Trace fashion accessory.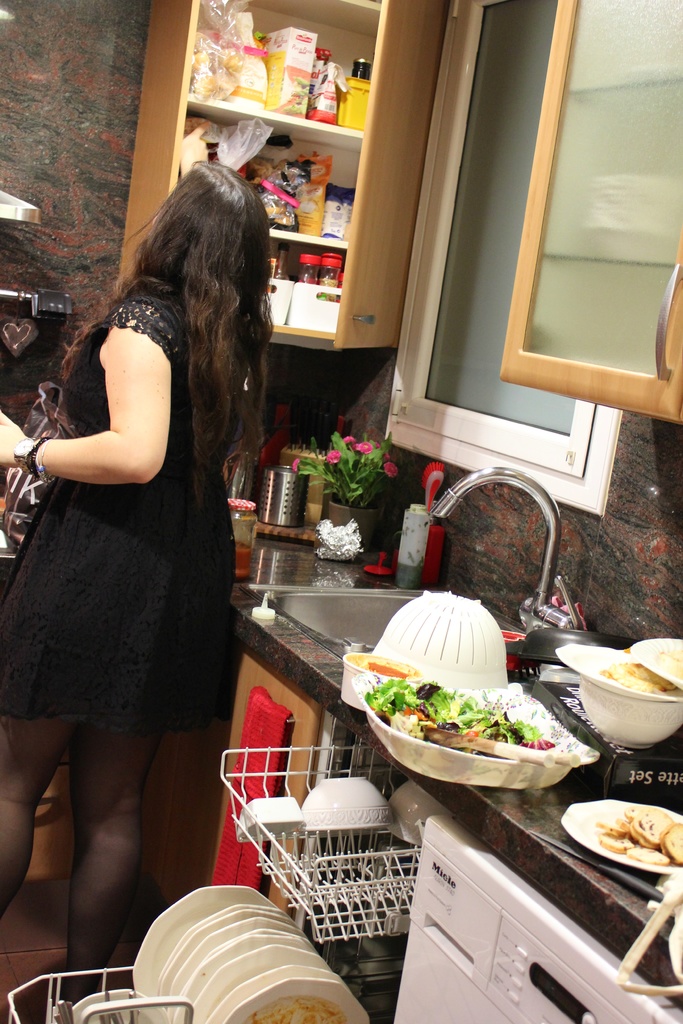
Traced to (x1=22, y1=433, x2=57, y2=484).
